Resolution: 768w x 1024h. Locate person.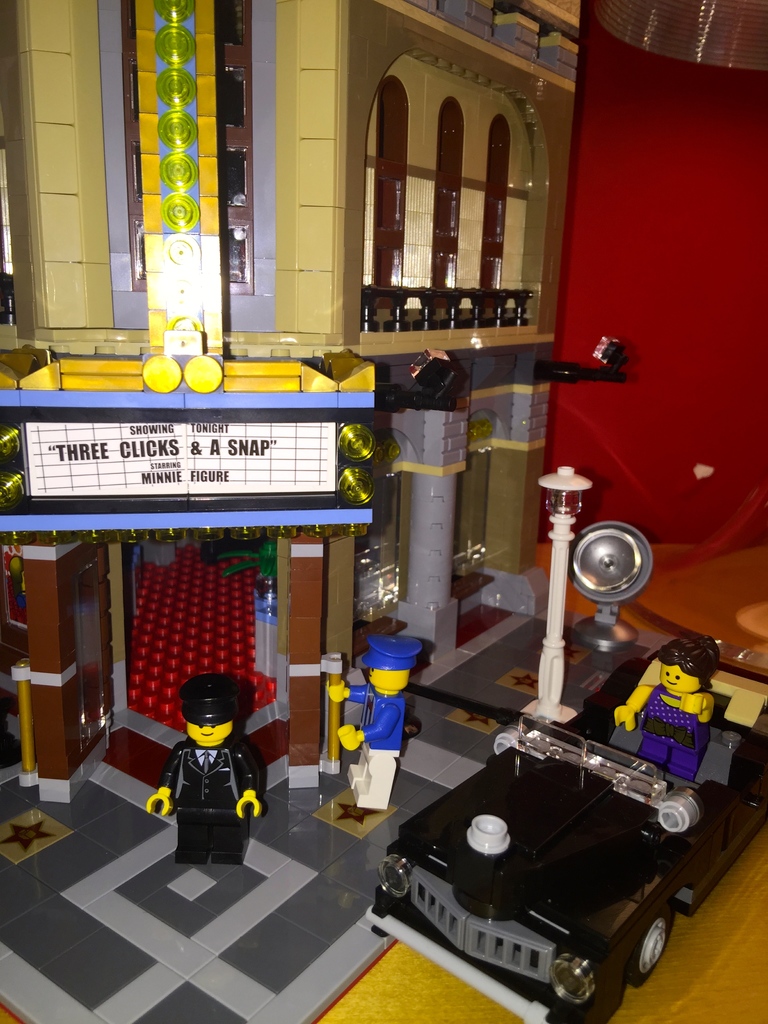
(left=146, top=675, right=260, bottom=861).
